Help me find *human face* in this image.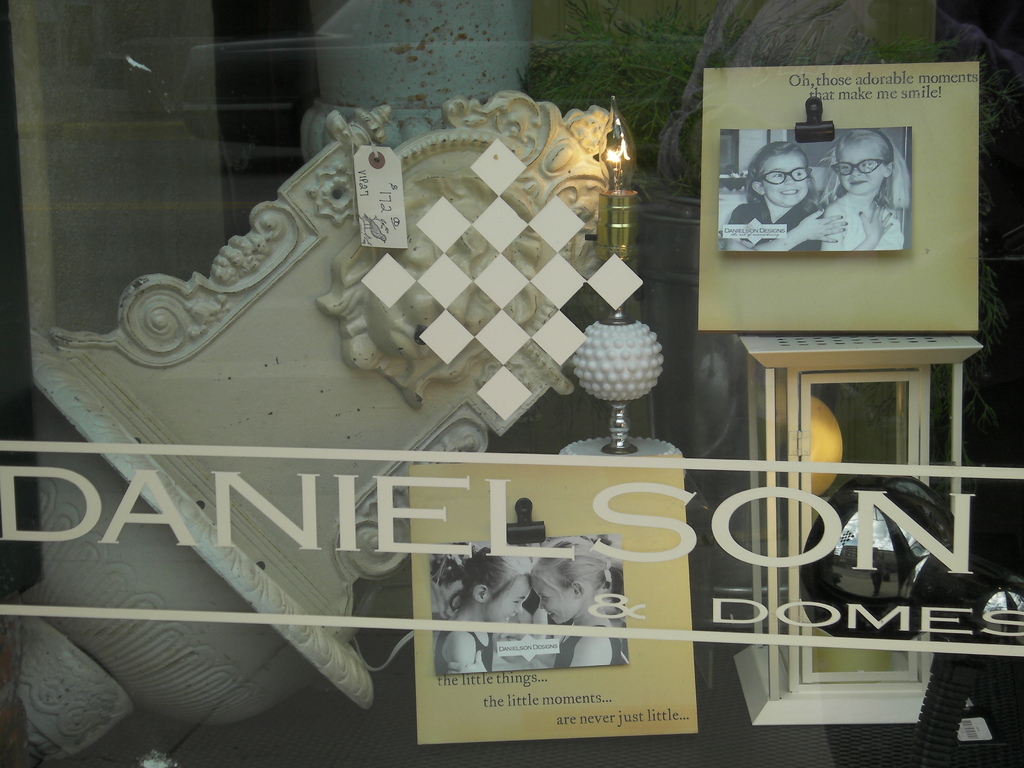
Found it: [535, 582, 571, 620].
